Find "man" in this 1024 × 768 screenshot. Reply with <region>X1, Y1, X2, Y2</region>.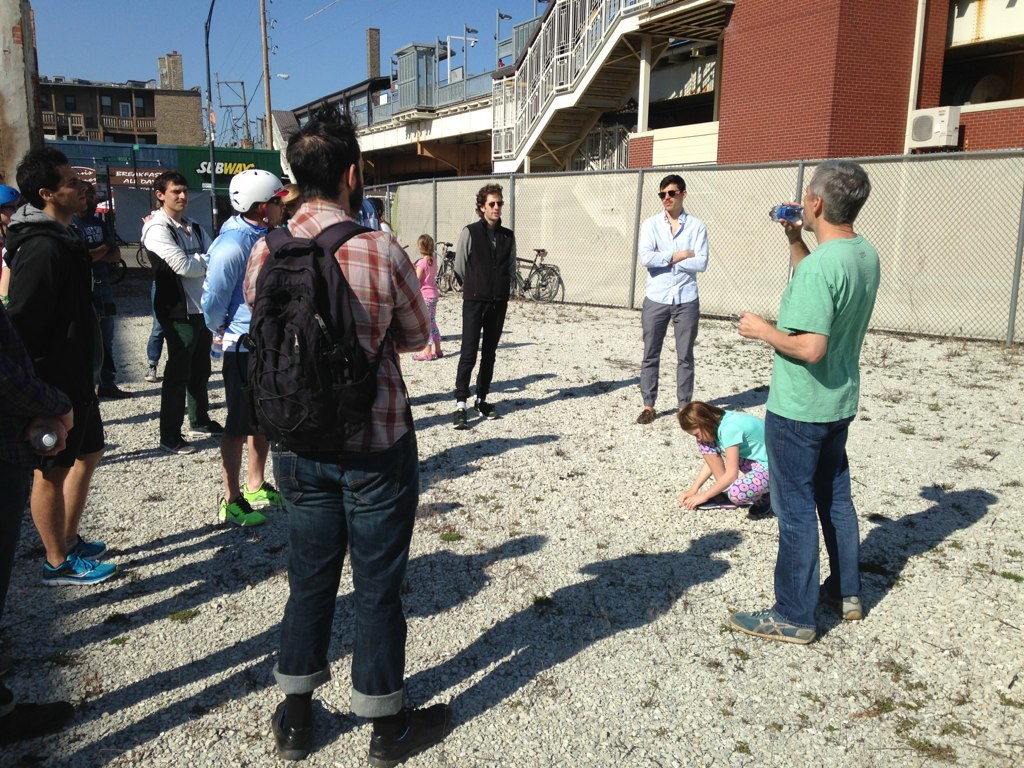
<region>727, 158, 882, 644</region>.
